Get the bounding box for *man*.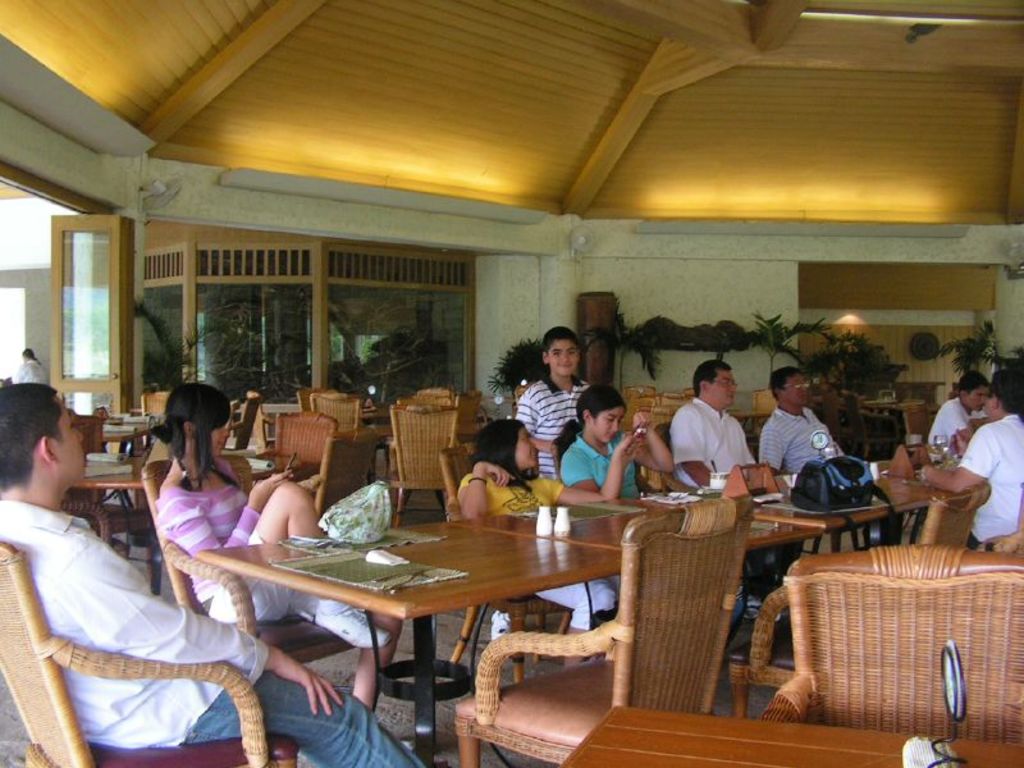
rect(660, 366, 760, 508).
